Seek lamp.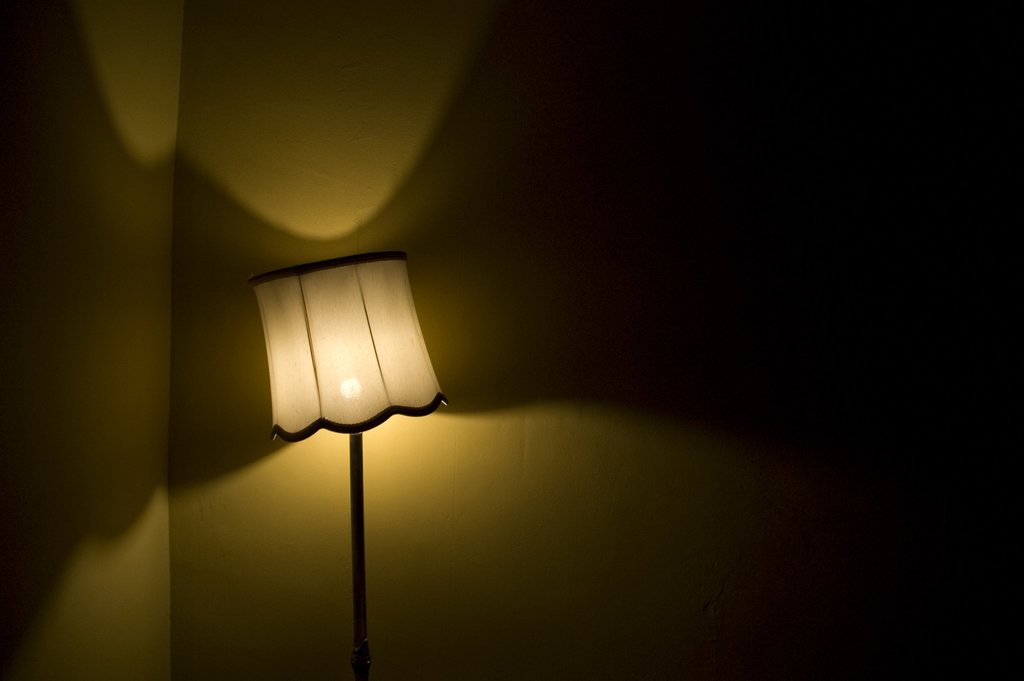
<bbox>268, 249, 447, 680</bbox>.
